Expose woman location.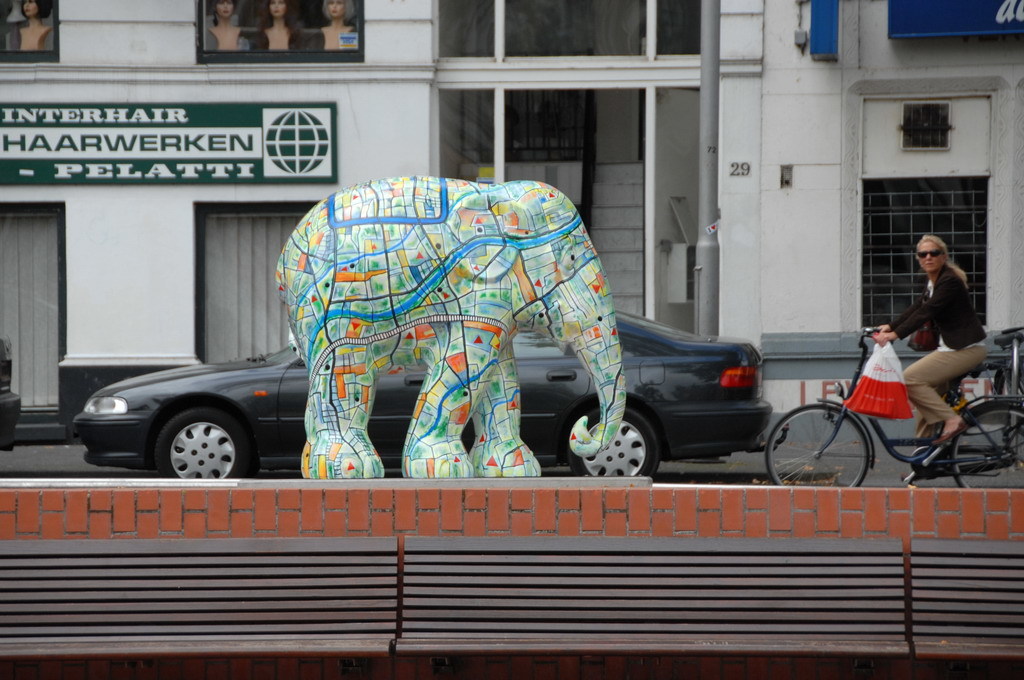
Exposed at box=[261, 0, 296, 48].
